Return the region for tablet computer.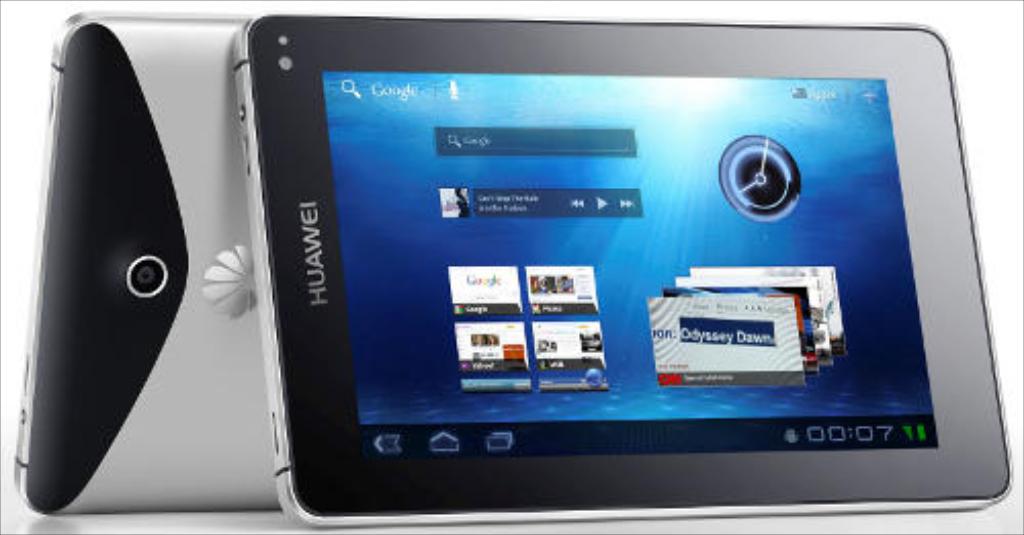
[left=6, top=12, right=283, bottom=510].
